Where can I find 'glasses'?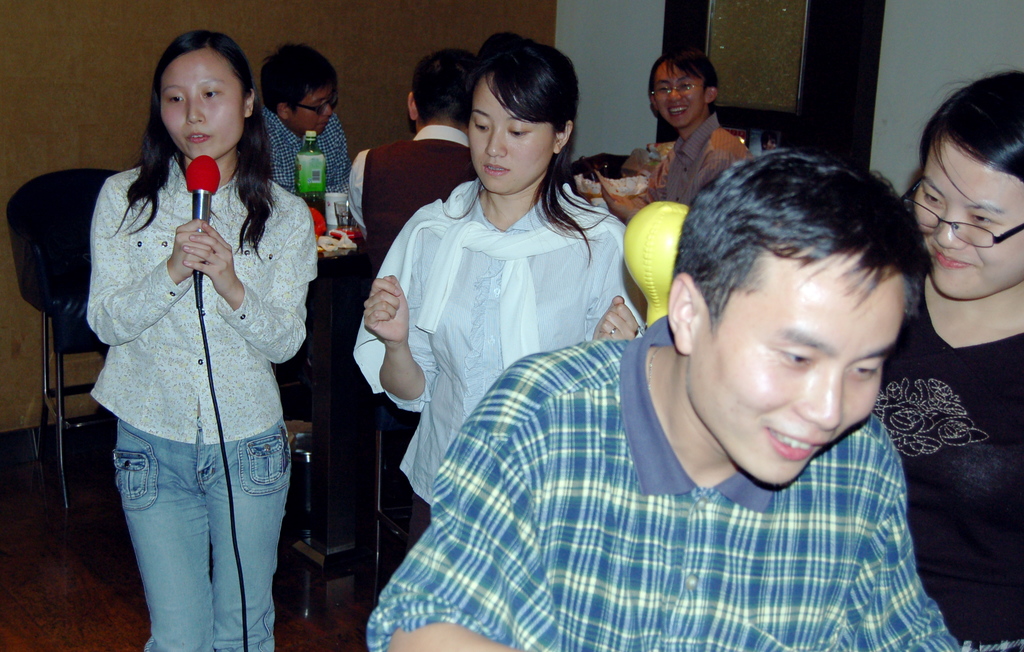
You can find it at region(646, 75, 724, 106).
